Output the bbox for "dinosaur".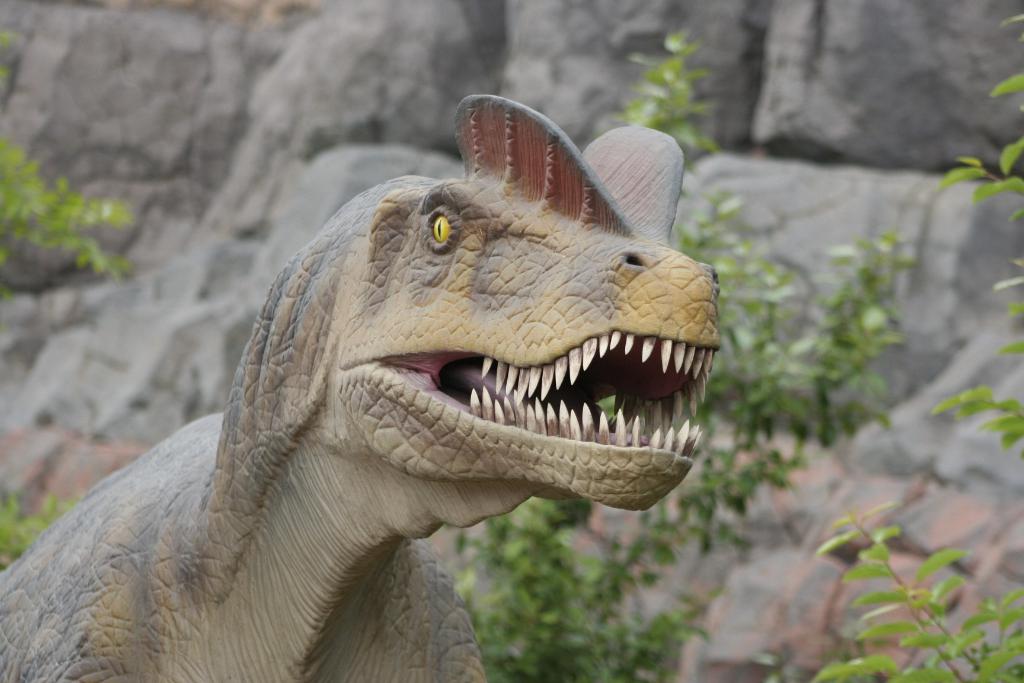
{"x1": 0, "y1": 93, "x2": 719, "y2": 682}.
